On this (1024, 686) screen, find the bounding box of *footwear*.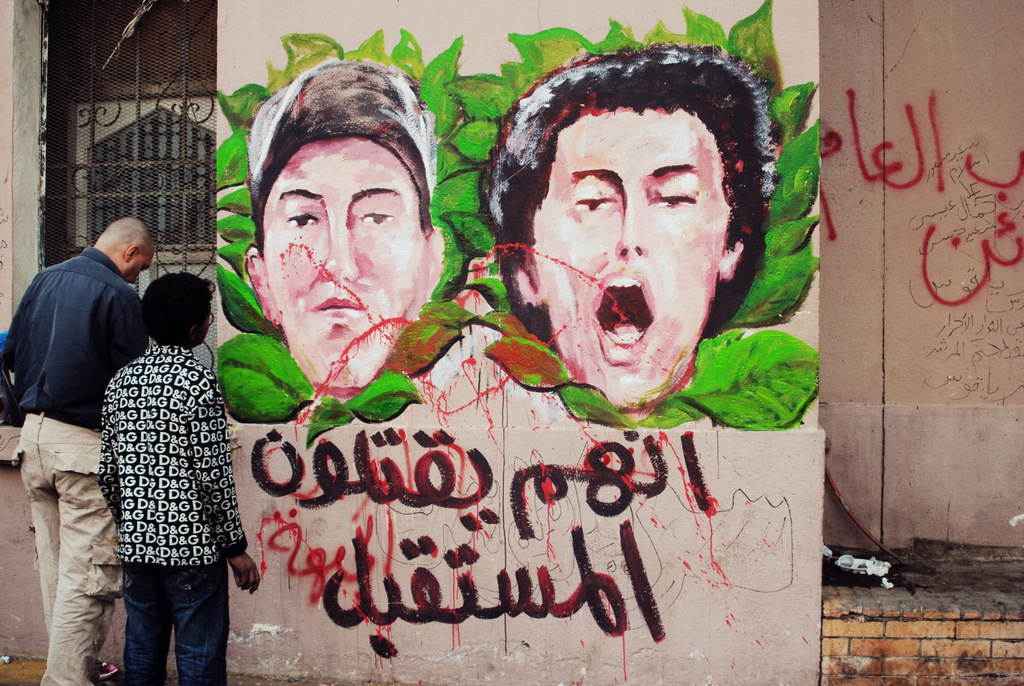
Bounding box: {"x1": 99, "y1": 665, "x2": 120, "y2": 678}.
